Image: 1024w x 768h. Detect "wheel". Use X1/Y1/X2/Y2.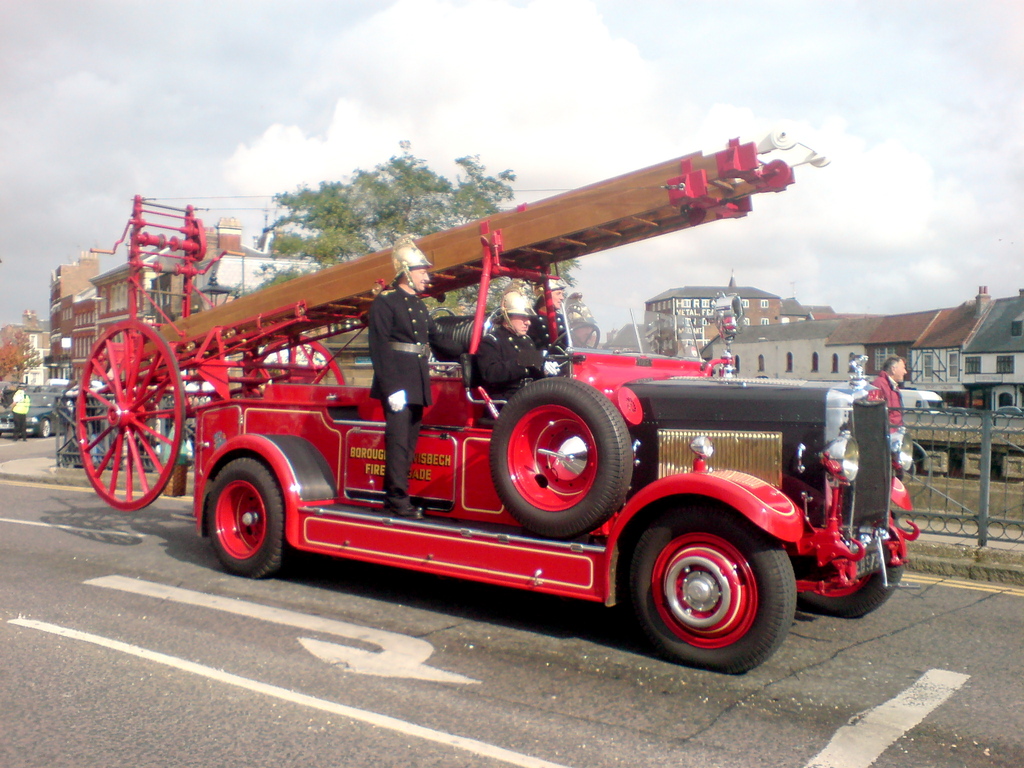
628/486/800/675.
